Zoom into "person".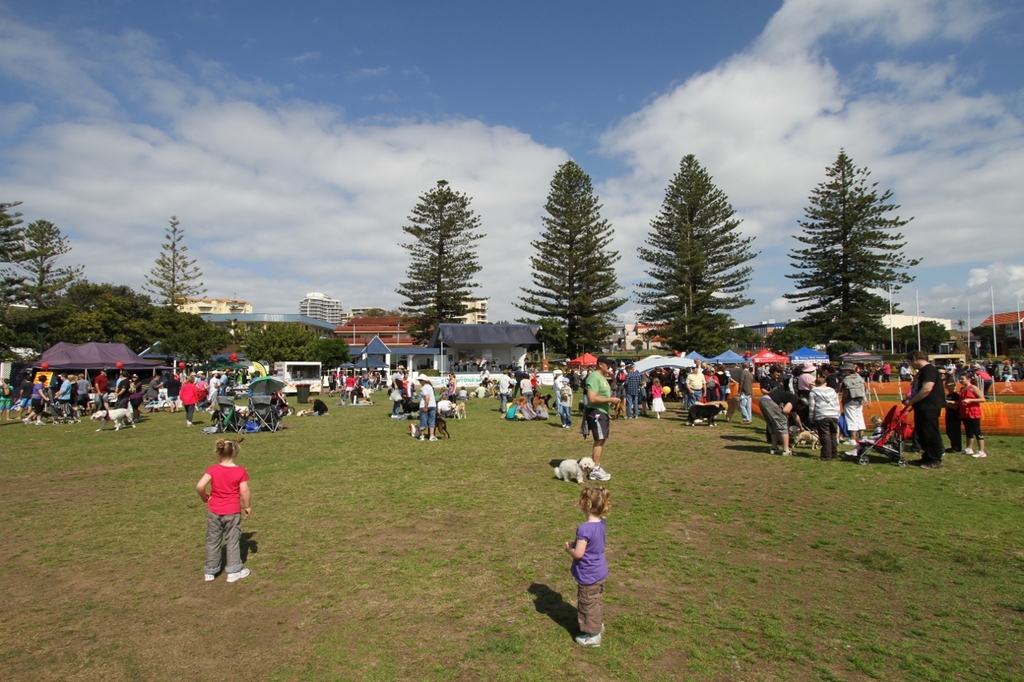
Zoom target: region(714, 361, 730, 401).
